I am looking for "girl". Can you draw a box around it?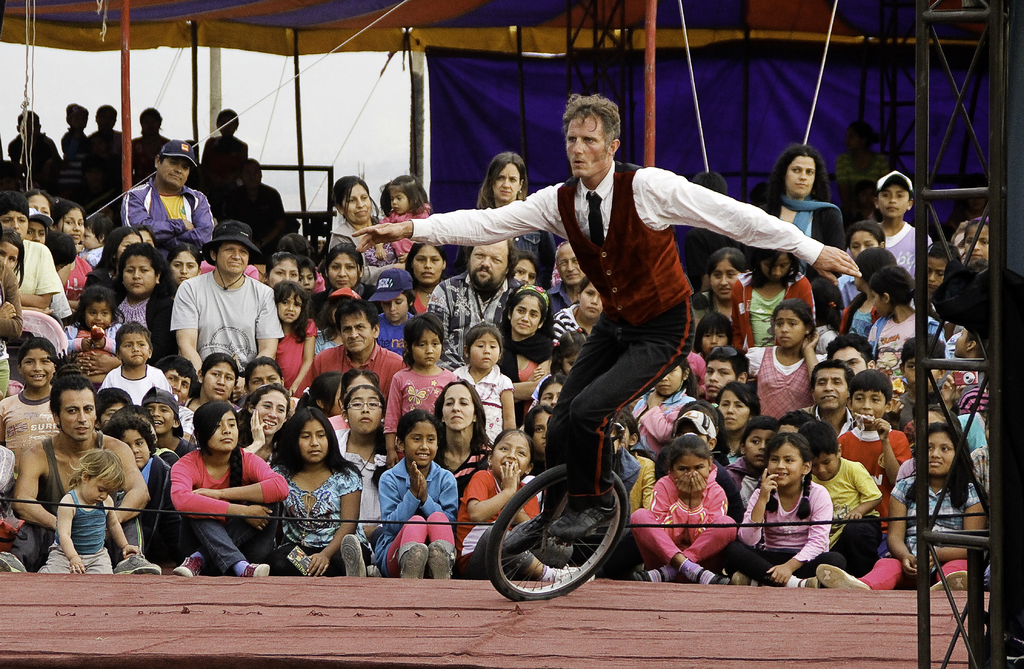
Sure, the bounding box is 193, 346, 235, 401.
